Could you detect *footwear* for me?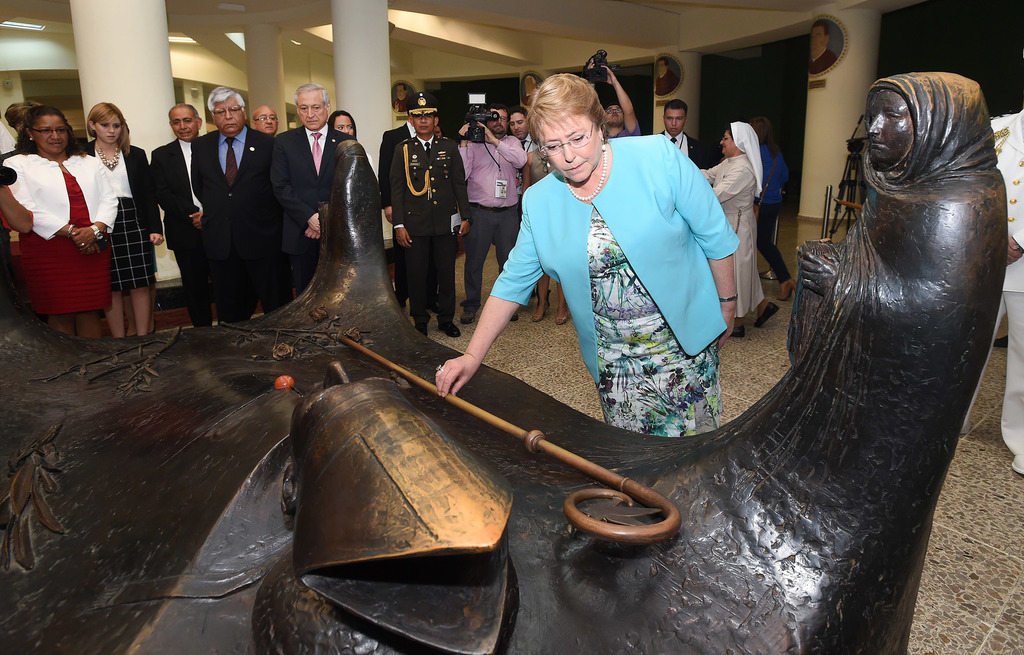
Detection result: region(732, 325, 749, 336).
